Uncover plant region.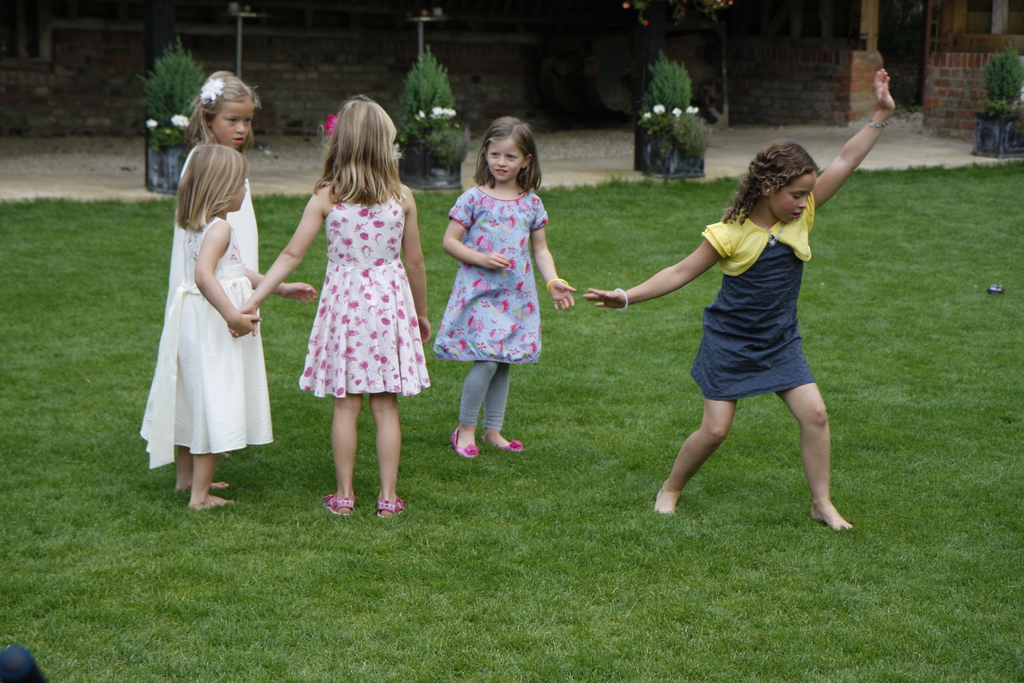
Uncovered: select_region(991, 38, 1023, 112).
